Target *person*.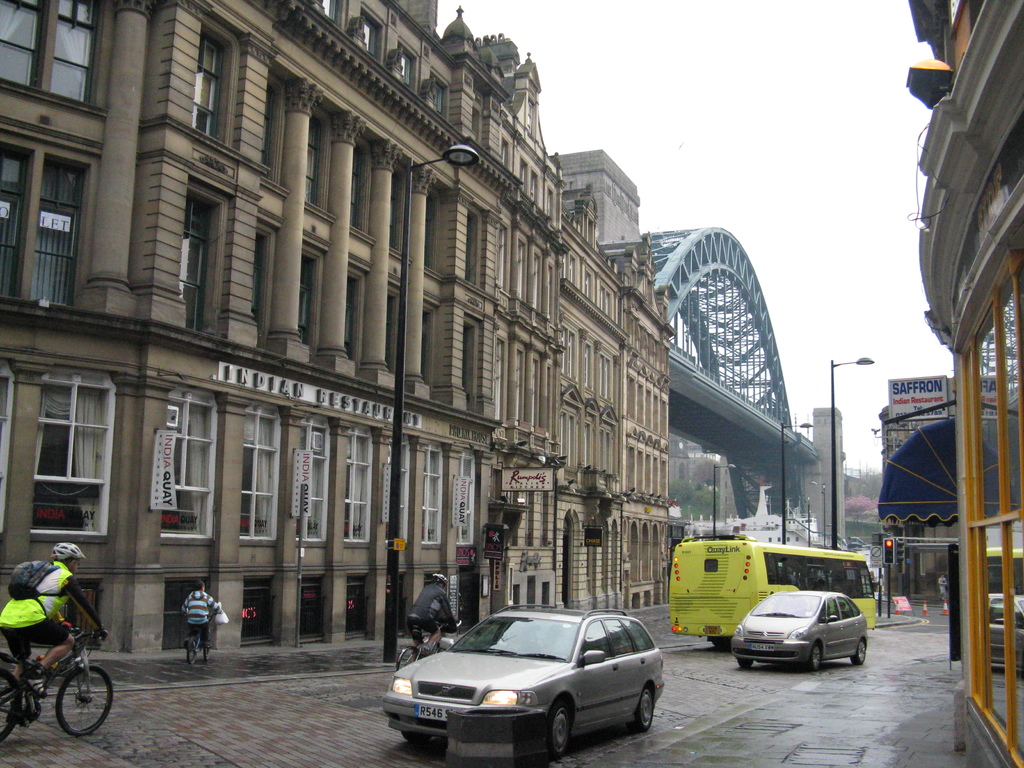
Target region: 0:539:110:728.
